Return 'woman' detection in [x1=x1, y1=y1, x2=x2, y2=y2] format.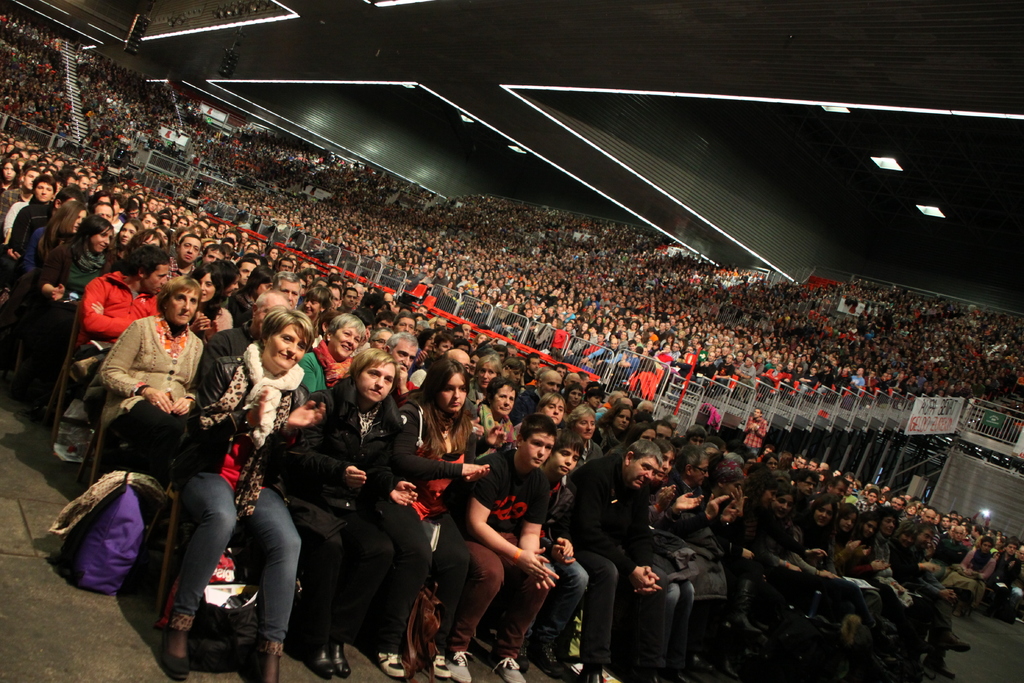
[x1=588, y1=313, x2=604, y2=331].
